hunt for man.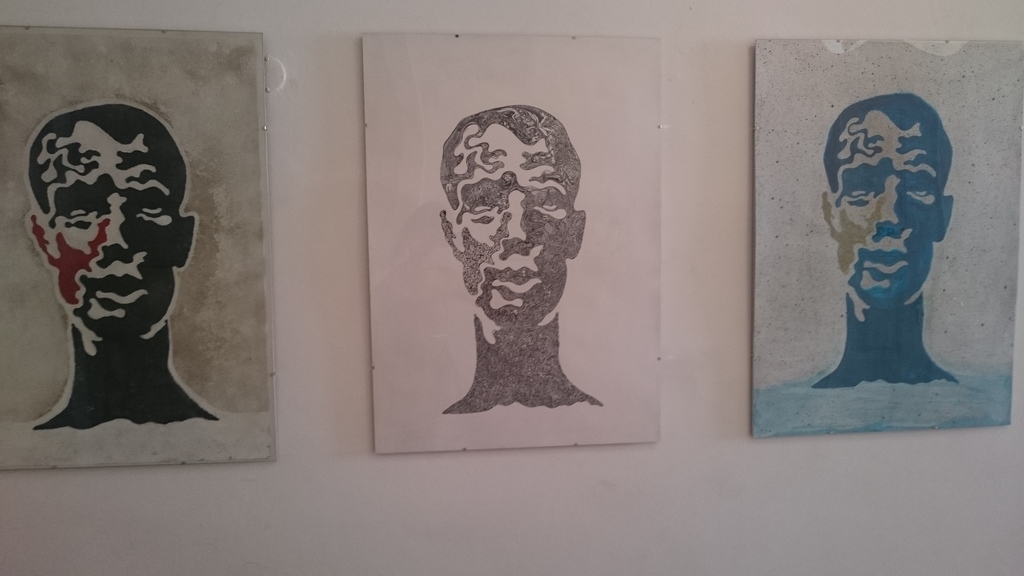
Hunted down at <bbox>437, 103, 604, 418</bbox>.
